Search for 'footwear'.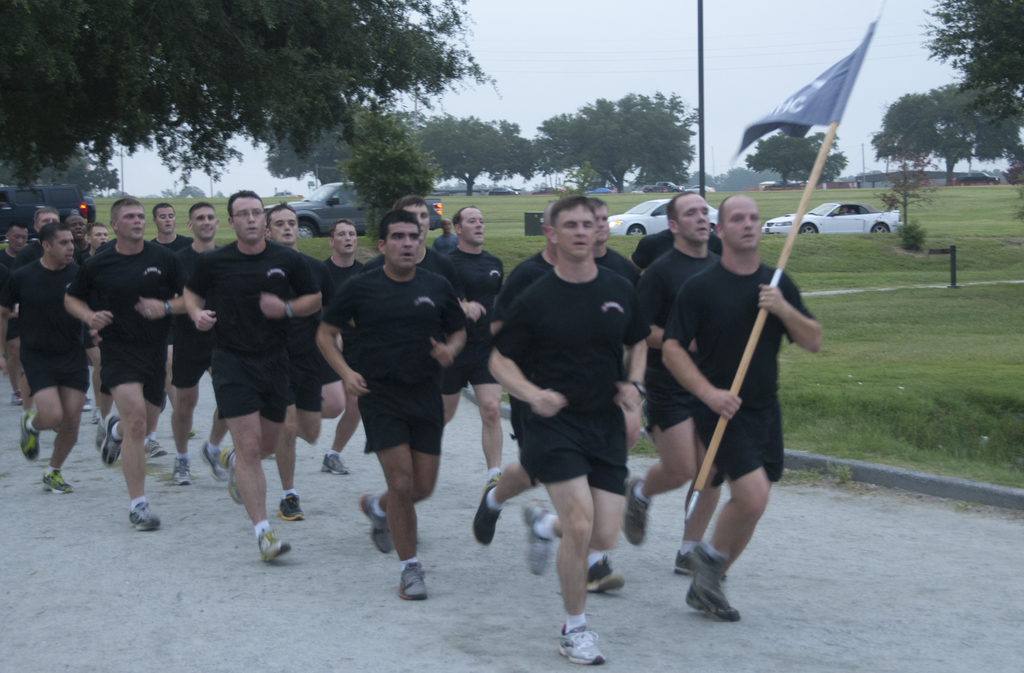
Found at bbox=[129, 498, 163, 533].
